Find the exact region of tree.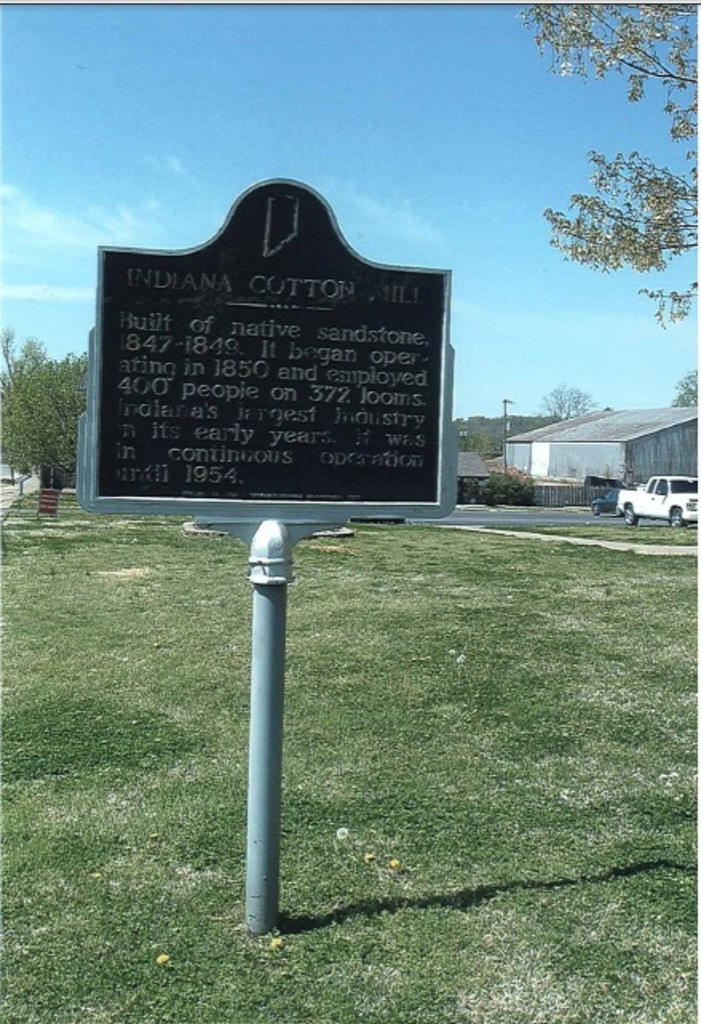
Exact region: 0/327/99/500.
